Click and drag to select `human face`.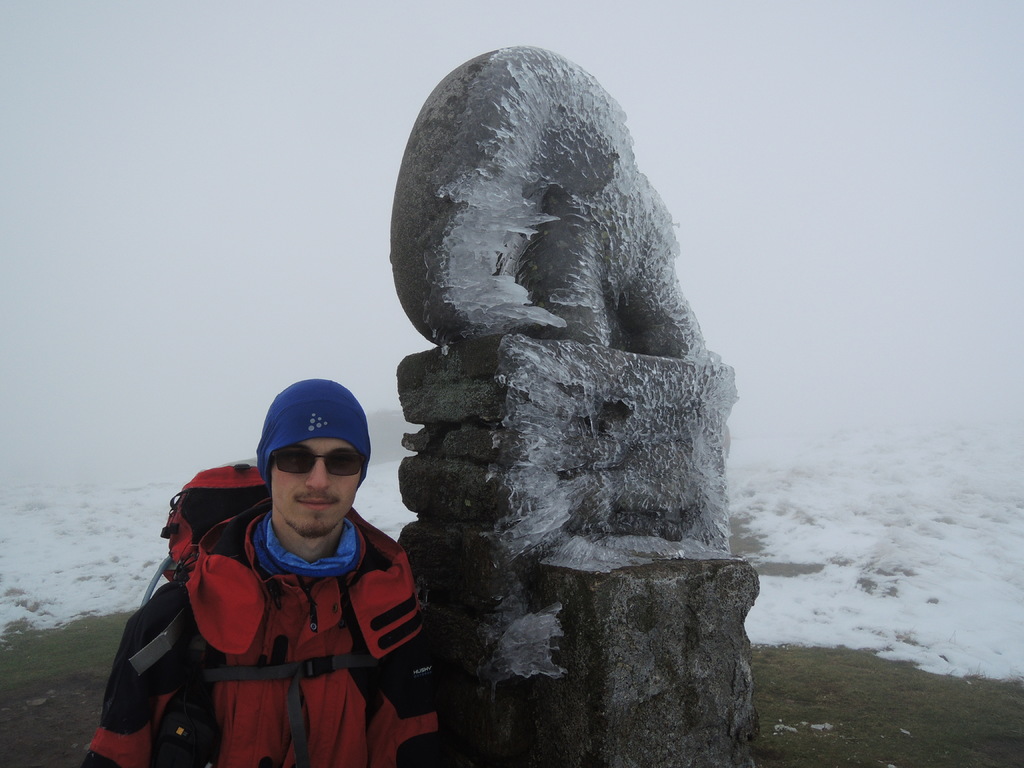
Selection: box=[270, 440, 360, 535].
